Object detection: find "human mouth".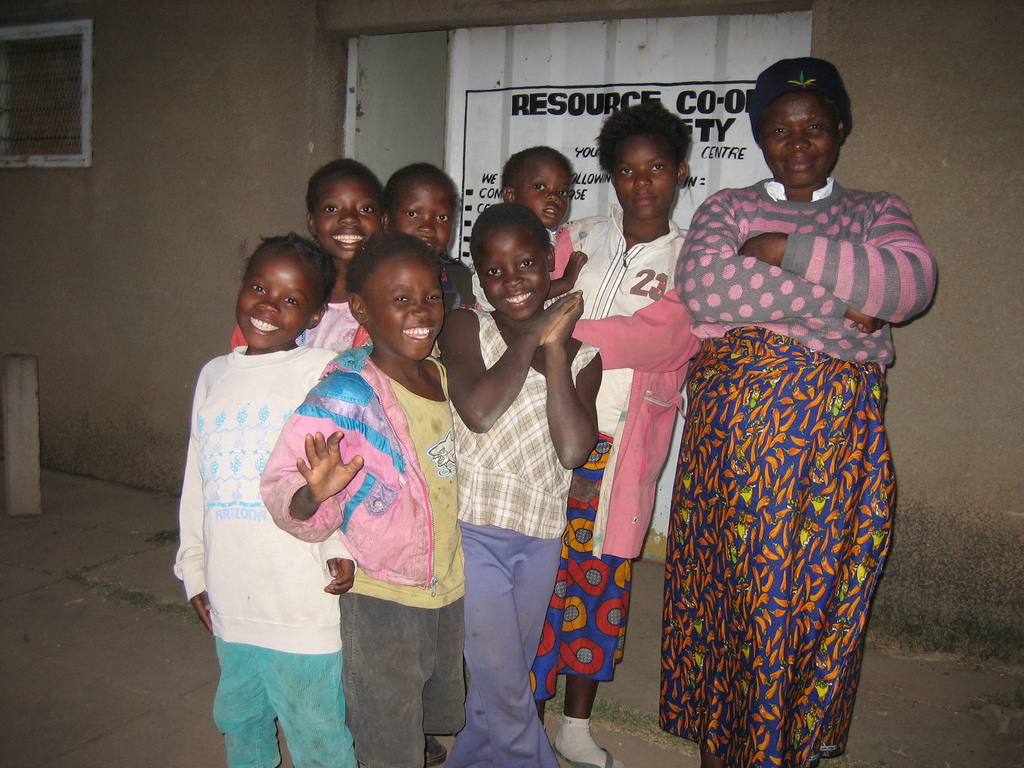
544:209:557:216.
